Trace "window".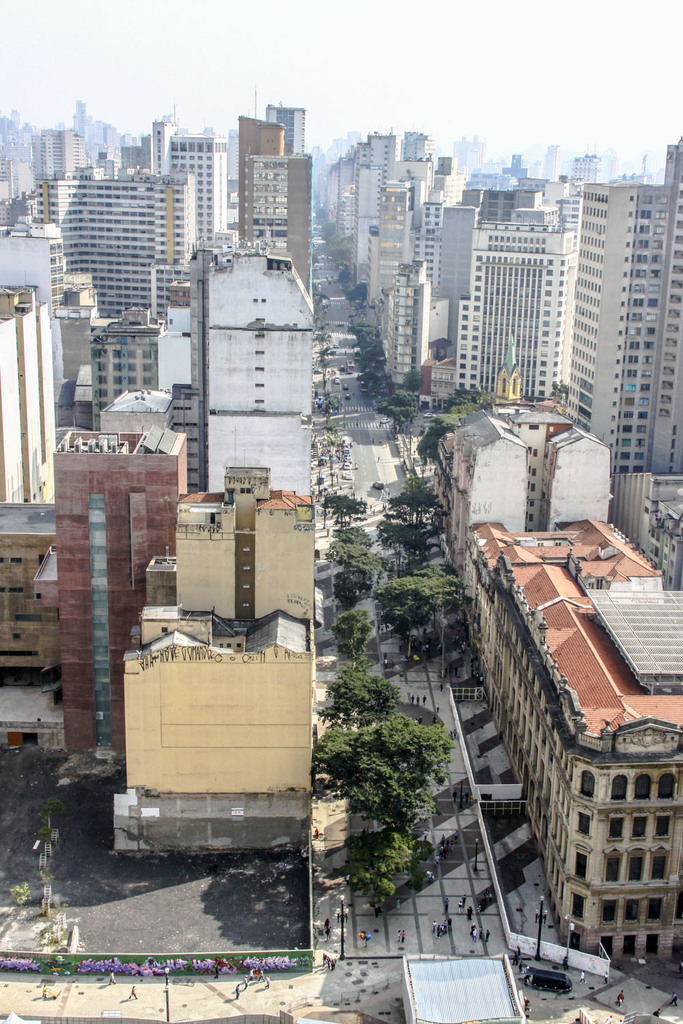
Traced to <region>639, 822, 652, 836</region>.
